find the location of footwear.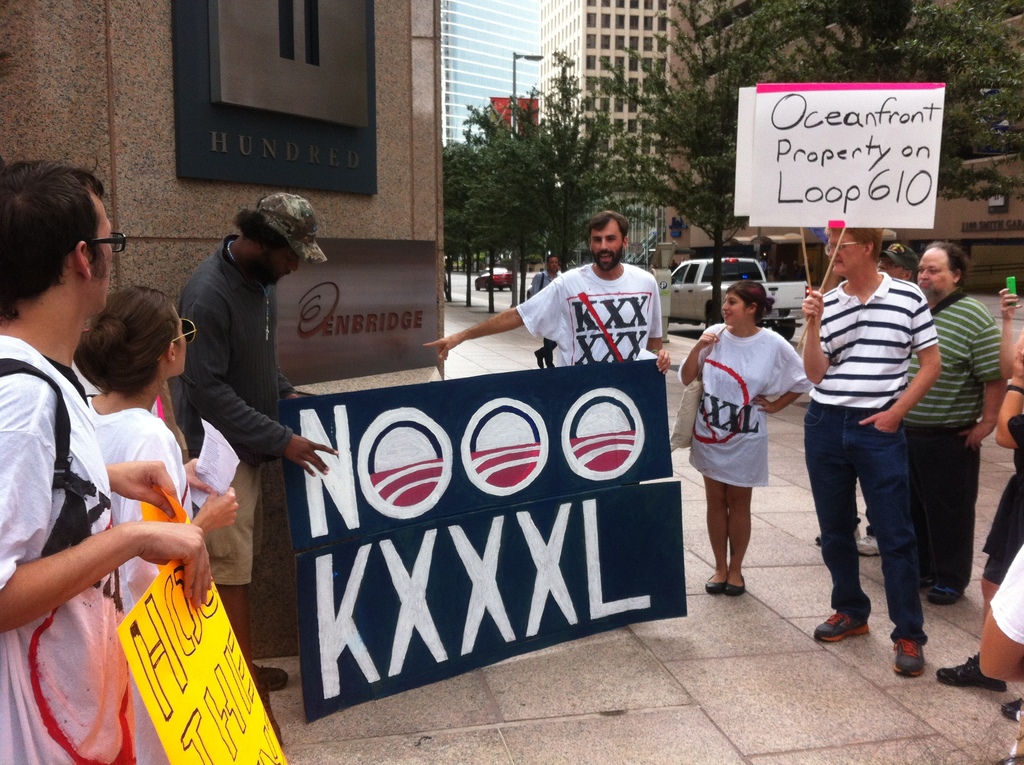
Location: {"x1": 248, "y1": 667, "x2": 290, "y2": 692}.
